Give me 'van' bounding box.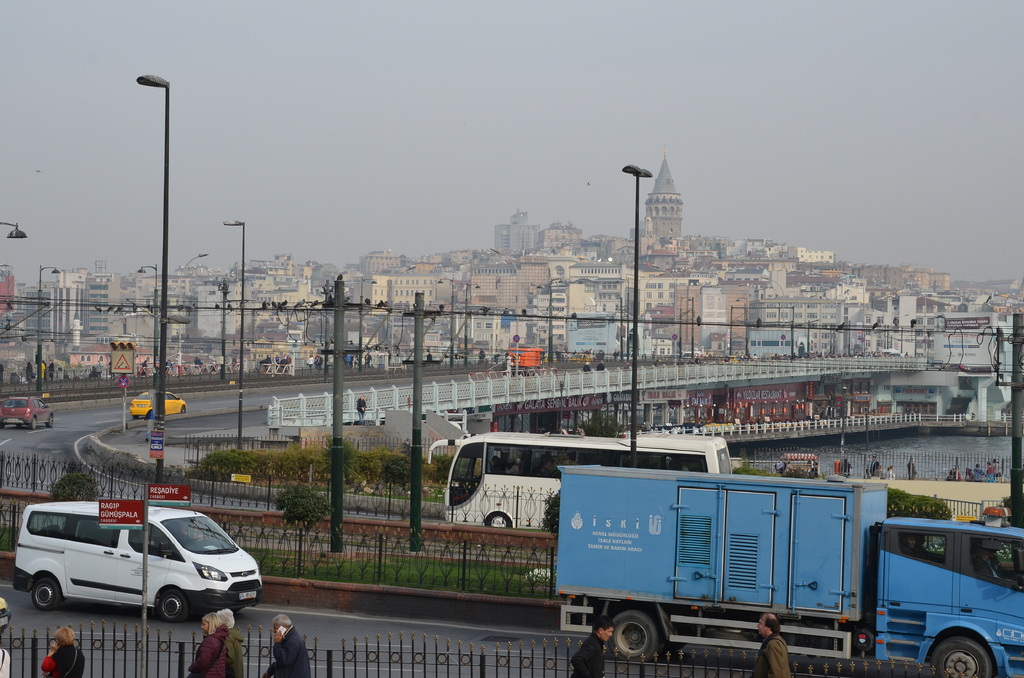
left=9, top=499, right=264, bottom=622.
